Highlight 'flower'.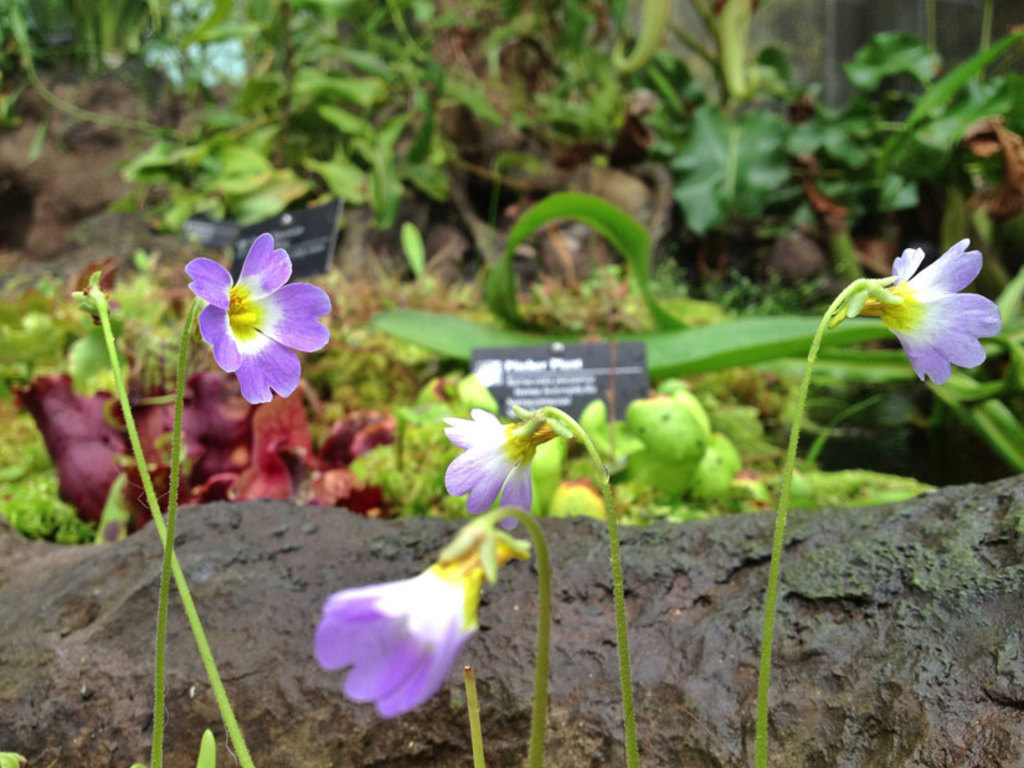
Highlighted region: [443, 407, 535, 530].
